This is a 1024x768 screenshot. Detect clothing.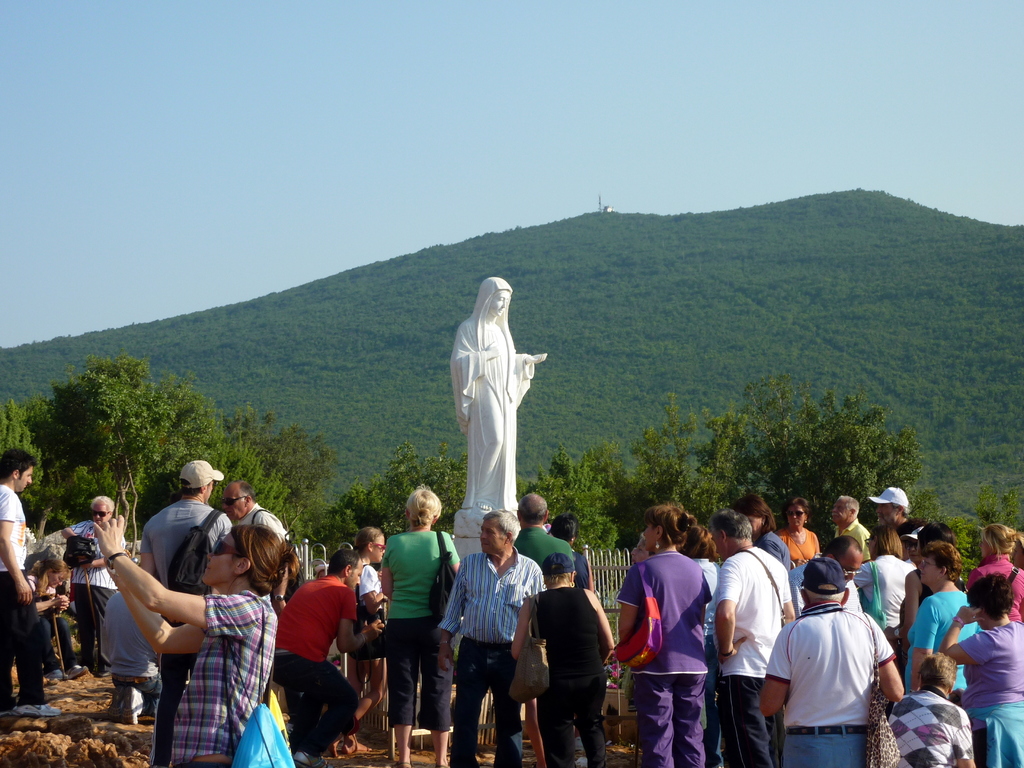
{"left": 776, "top": 586, "right": 899, "bottom": 750}.
